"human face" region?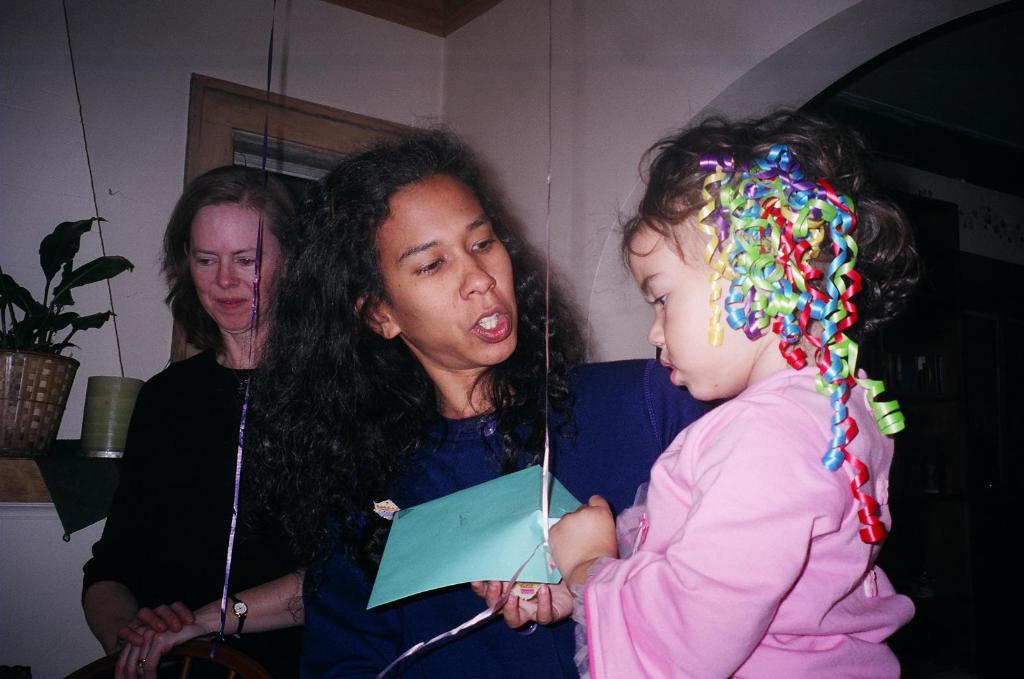
rect(193, 206, 280, 328)
